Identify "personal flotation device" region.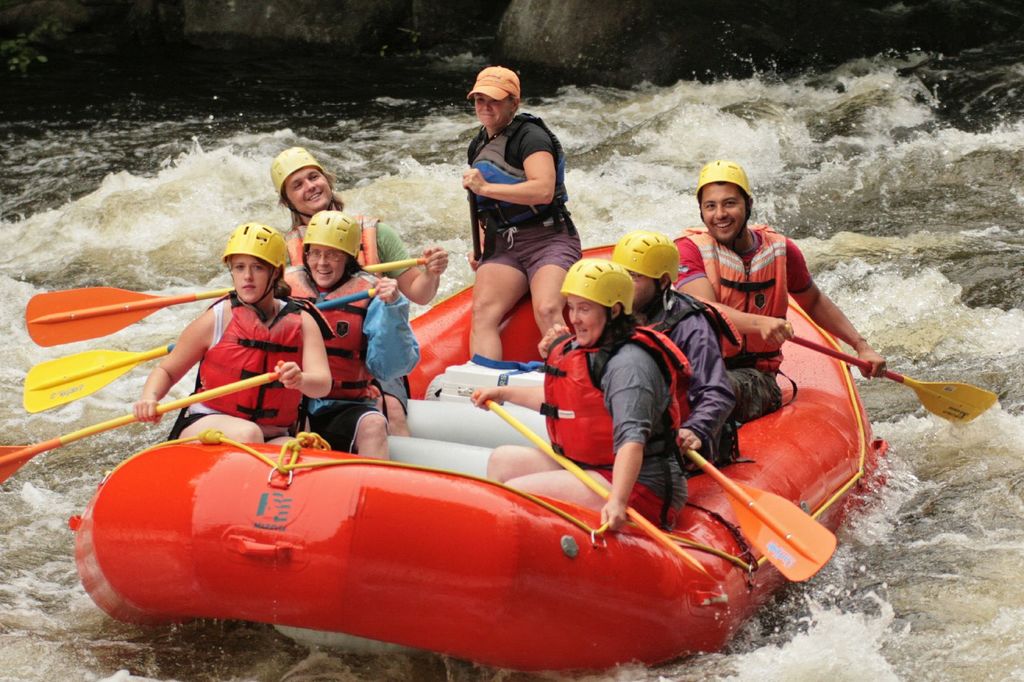
Region: box=[520, 321, 721, 464].
